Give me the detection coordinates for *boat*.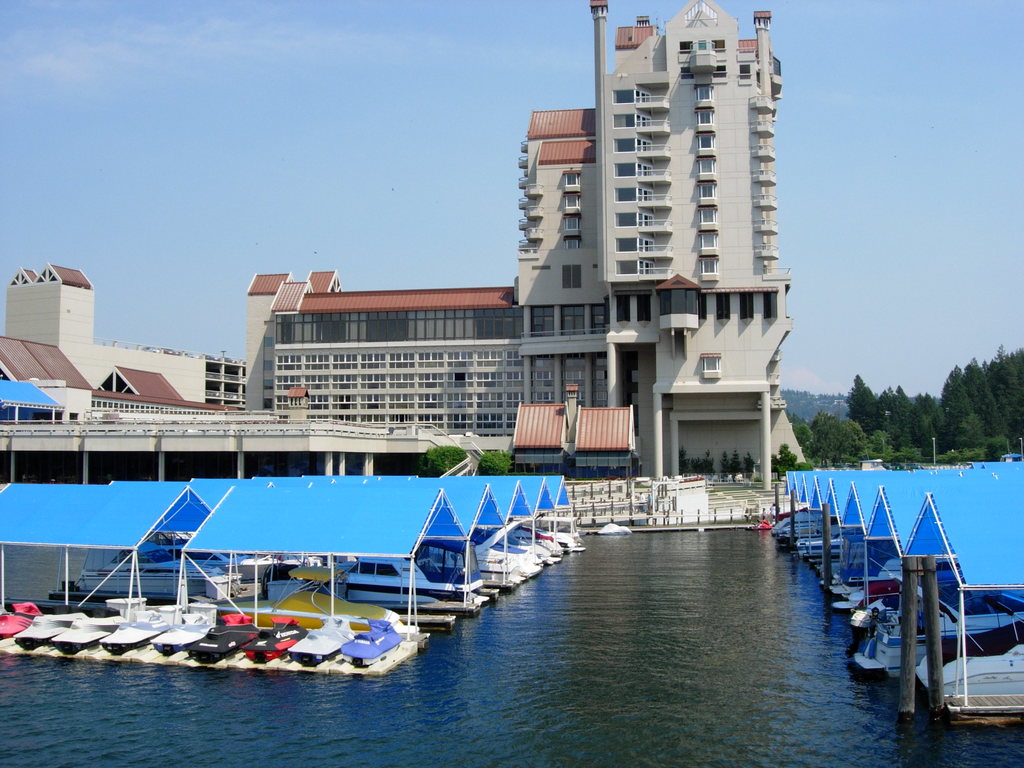
left=294, top=555, right=484, bottom=603.
